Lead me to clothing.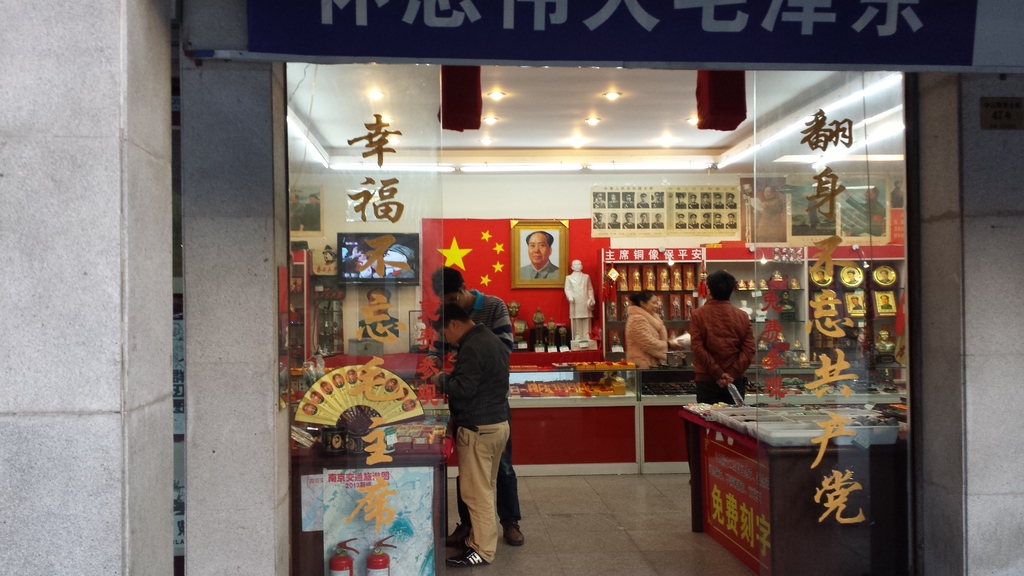
Lead to box(736, 303, 756, 319).
